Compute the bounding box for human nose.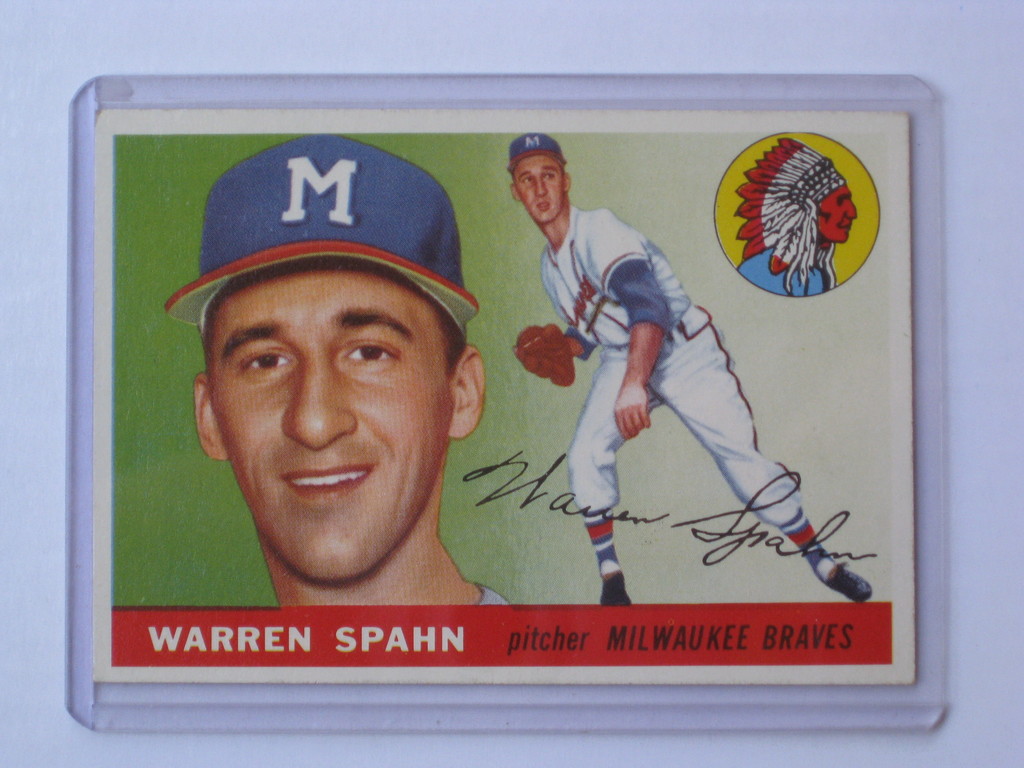
bbox(282, 356, 360, 448).
